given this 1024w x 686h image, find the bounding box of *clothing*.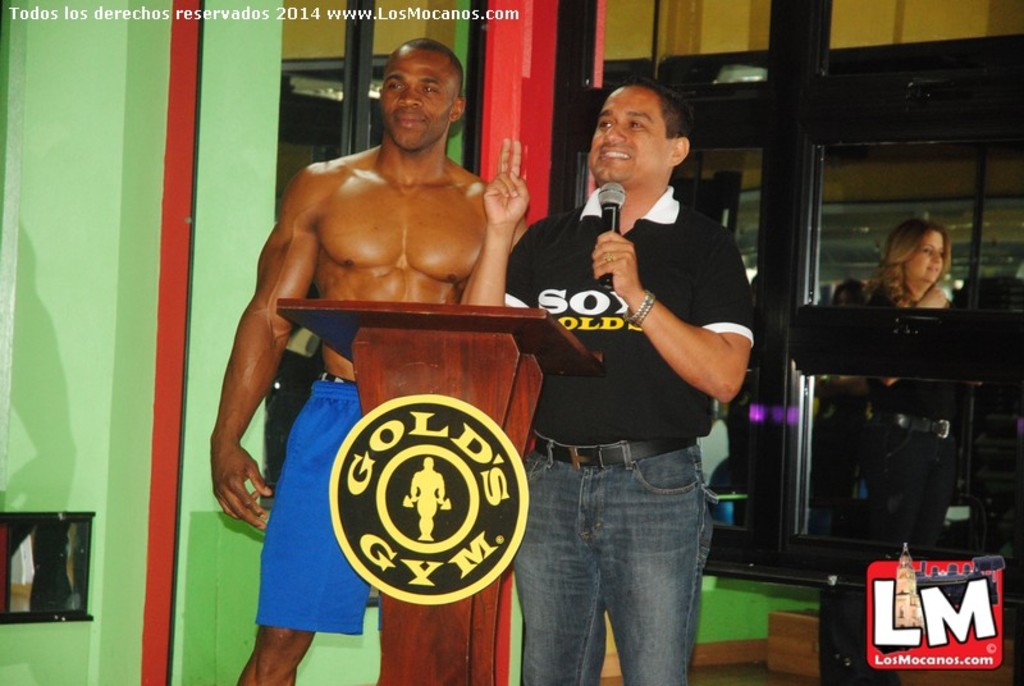
pyautogui.locateOnScreen(836, 279, 961, 549).
